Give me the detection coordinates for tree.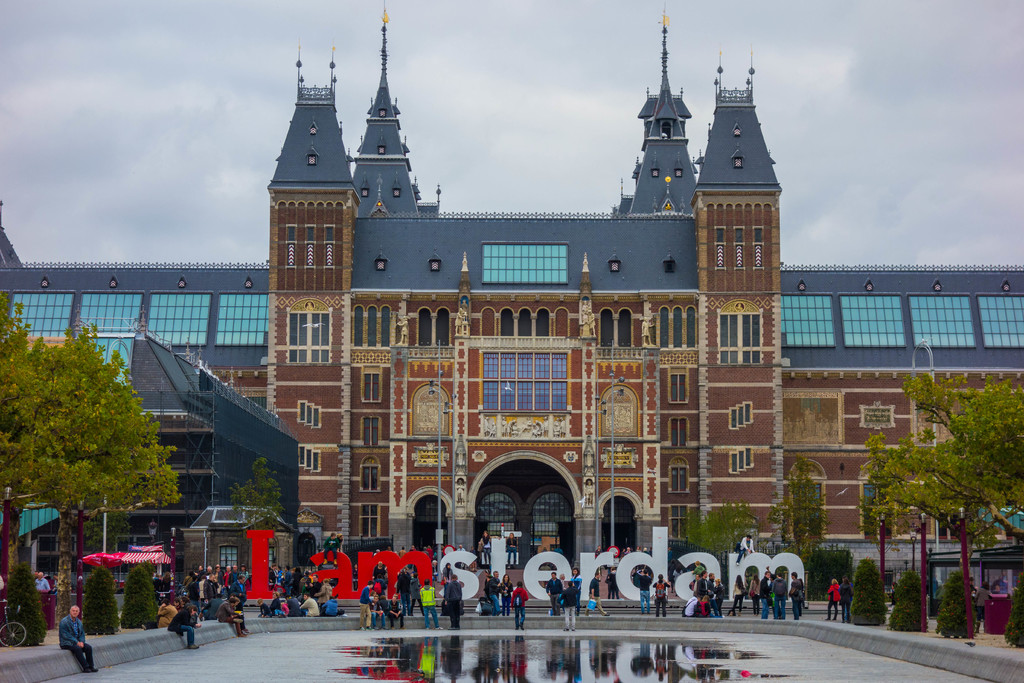
locate(859, 370, 1023, 574).
